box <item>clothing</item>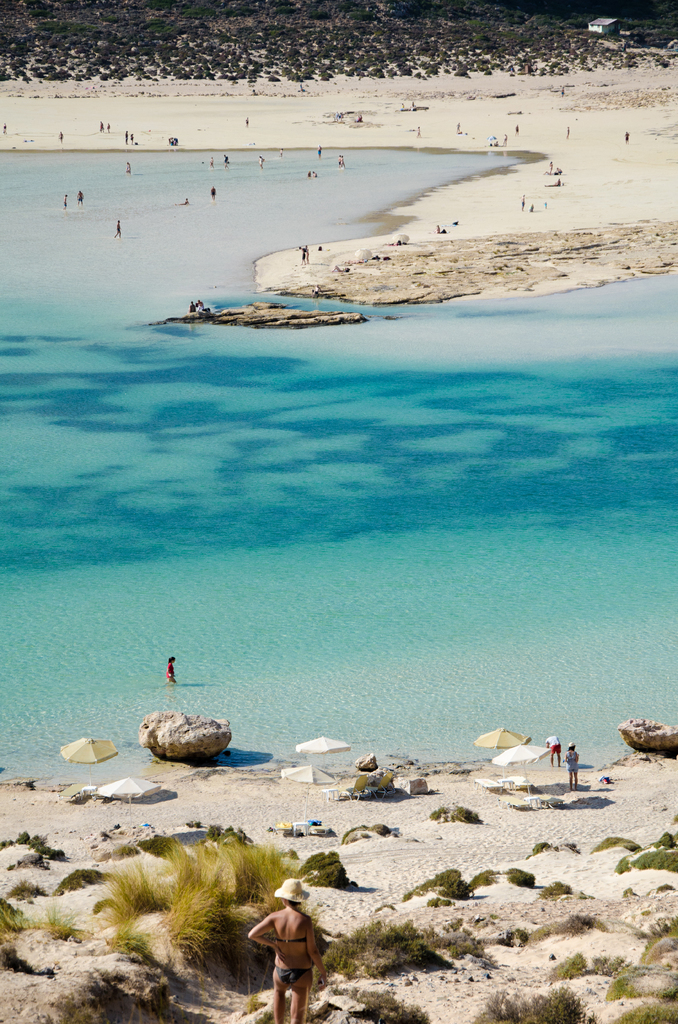
449, 214, 463, 232
